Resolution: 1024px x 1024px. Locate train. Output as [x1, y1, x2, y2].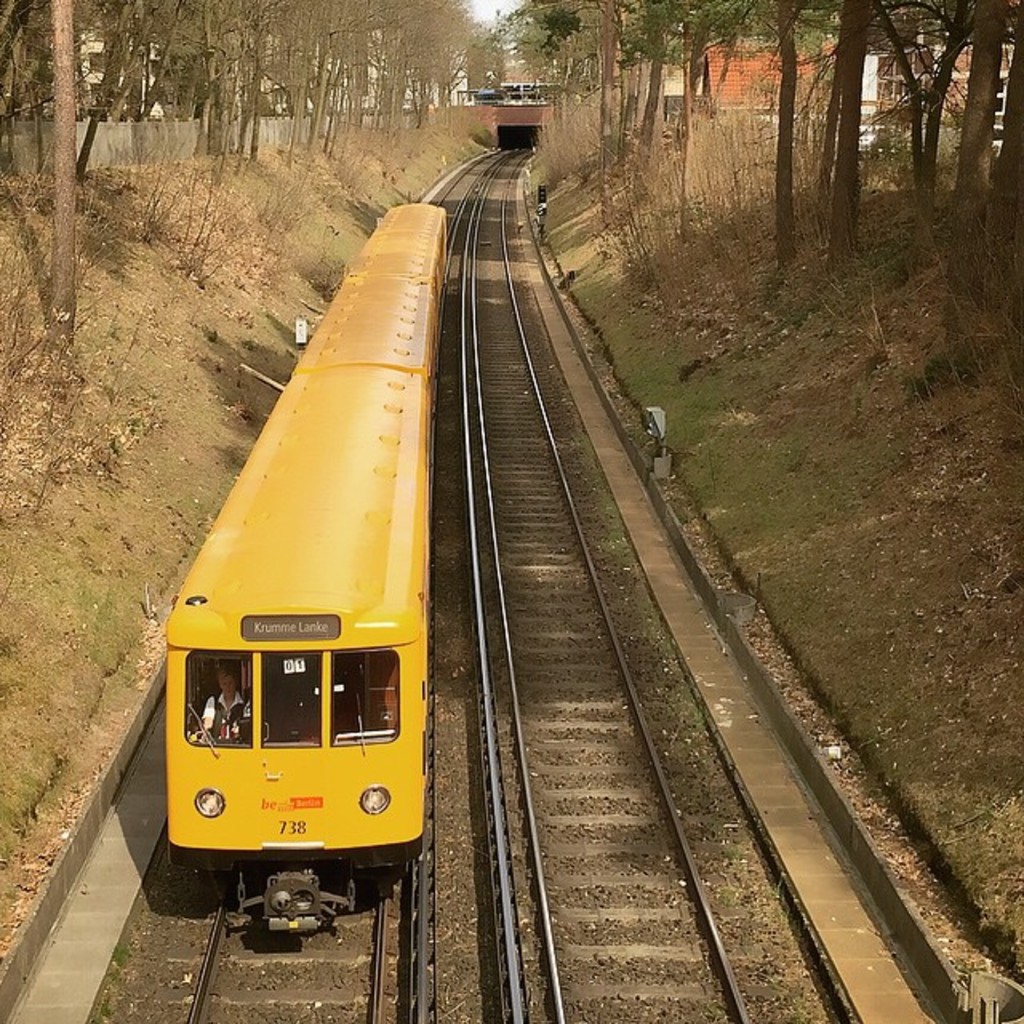
[168, 202, 446, 920].
